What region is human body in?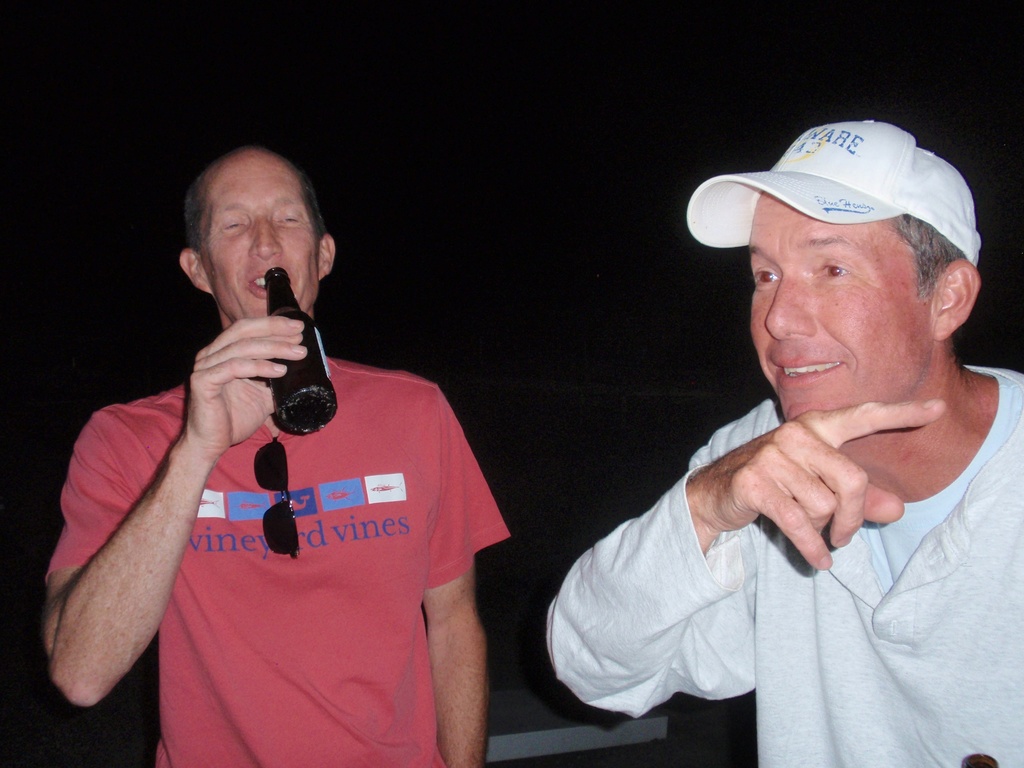
[509, 160, 1008, 767].
